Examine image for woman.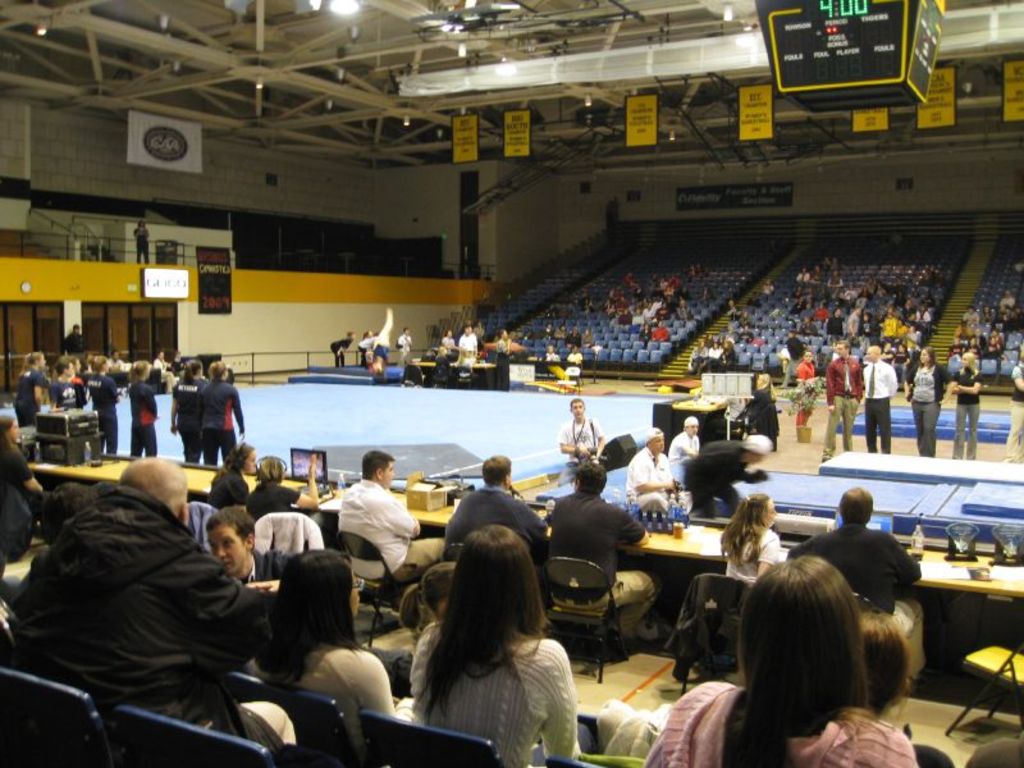
Examination result: (904, 346, 948, 460).
